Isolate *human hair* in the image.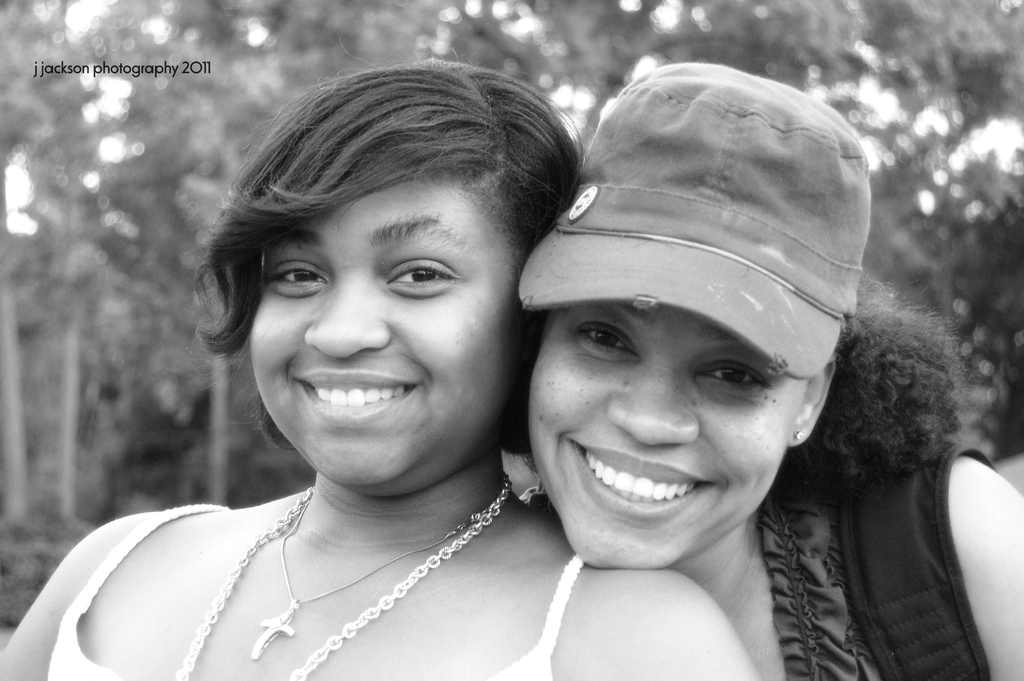
Isolated region: {"left": 778, "top": 275, "right": 970, "bottom": 486}.
